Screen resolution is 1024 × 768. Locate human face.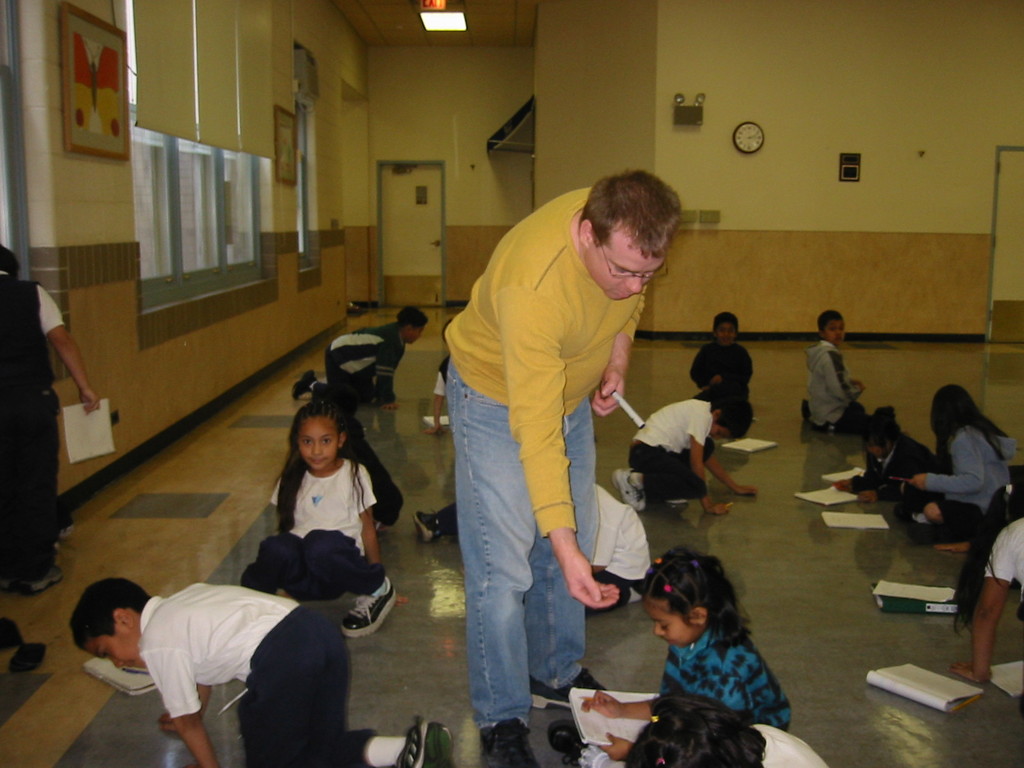
{"left": 716, "top": 321, "right": 736, "bottom": 340}.
